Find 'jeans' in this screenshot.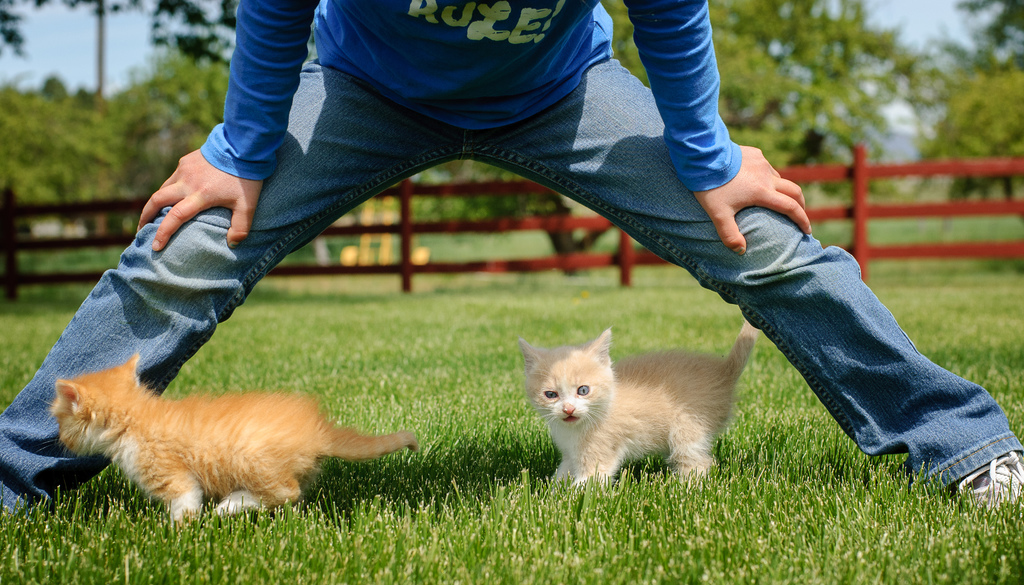
The bounding box for 'jeans' is box=[0, 47, 1023, 519].
